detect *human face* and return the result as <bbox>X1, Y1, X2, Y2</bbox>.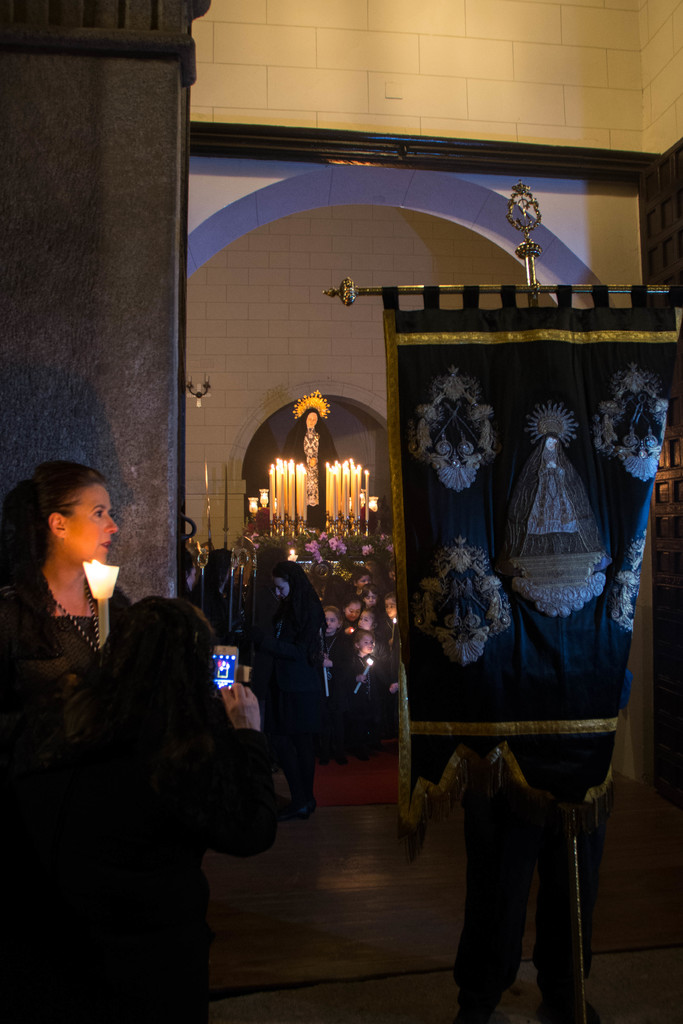
<bbox>63, 477, 122, 566</bbox>.
